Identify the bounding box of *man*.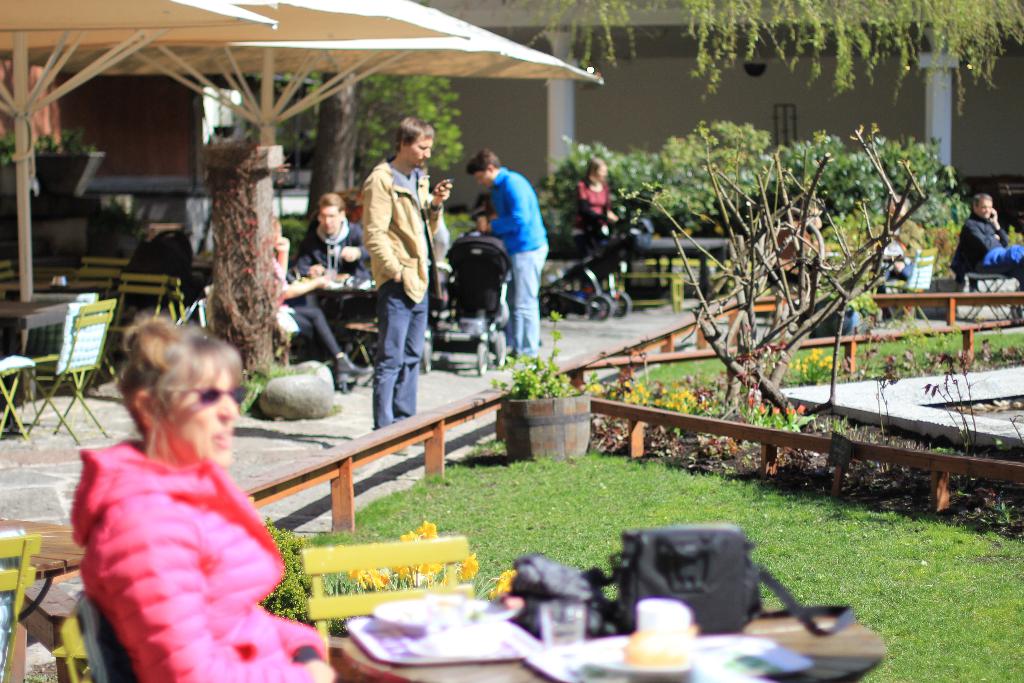
pyautogui.locateOnScreen(467, 151, 551, 357).
